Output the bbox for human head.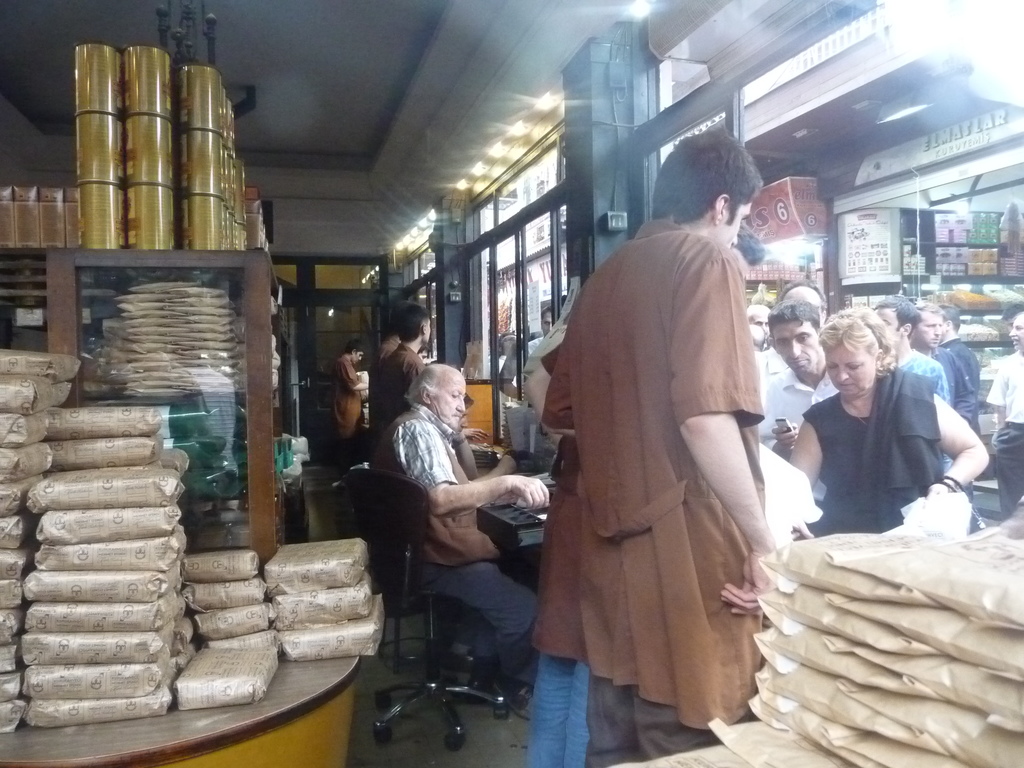
detection(397, 303, 435, 348).
